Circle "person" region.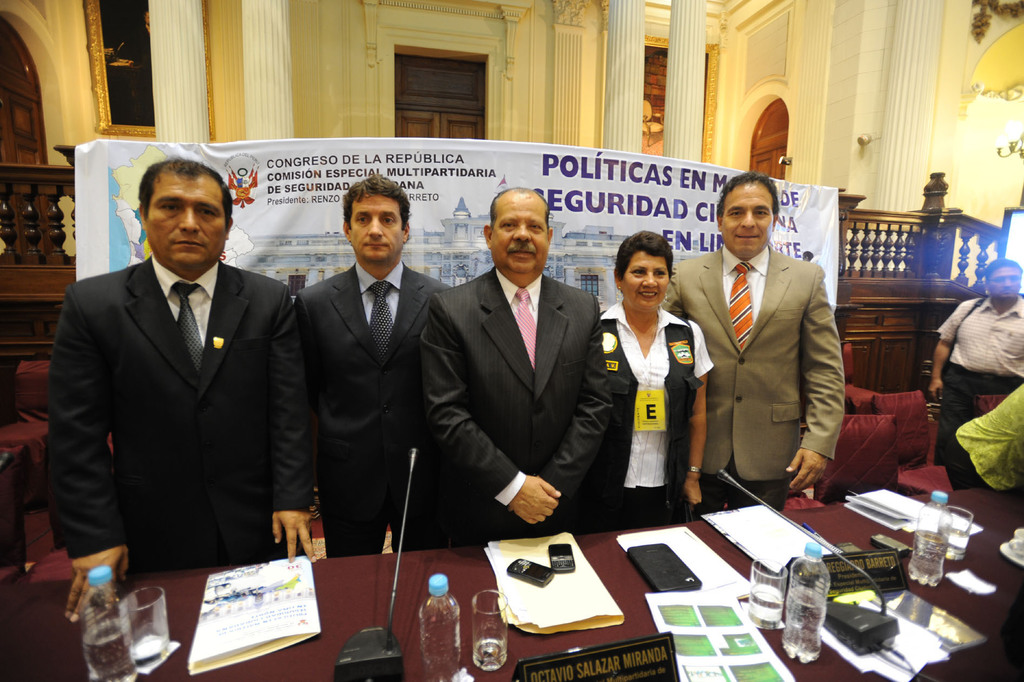
Region: l=67, t=160, r=306, b=614.
